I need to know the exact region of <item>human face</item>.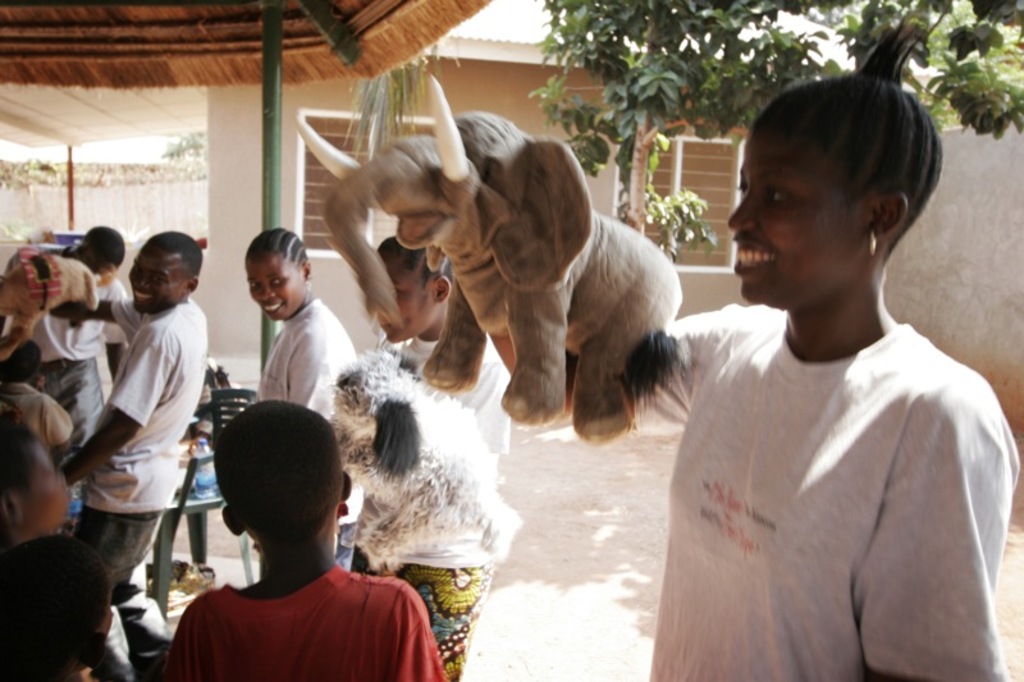
Region: <bbox>129, 244, 183, 315</bbox>.
